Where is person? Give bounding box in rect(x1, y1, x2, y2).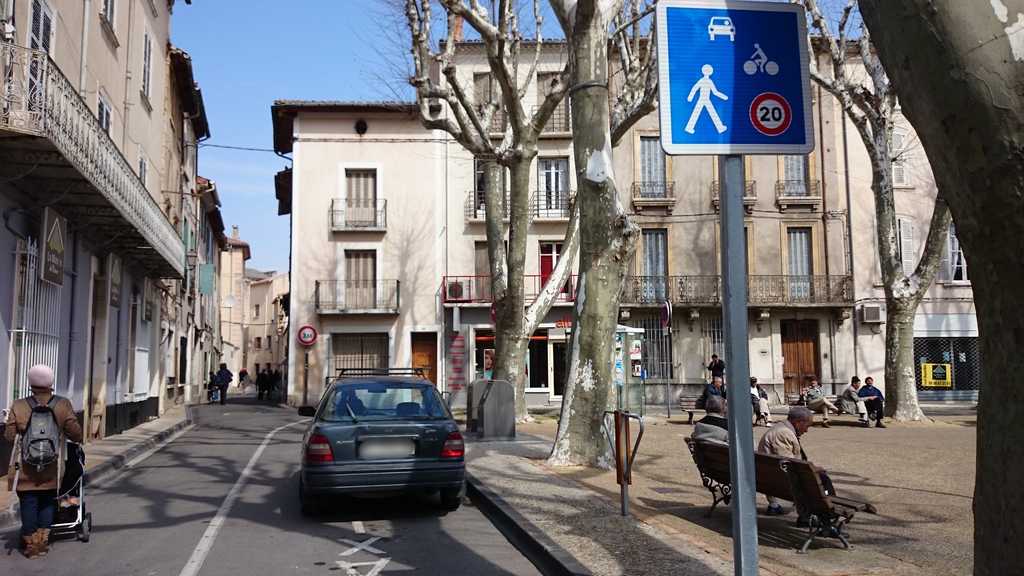
rect(860, 381, 886, 425).
